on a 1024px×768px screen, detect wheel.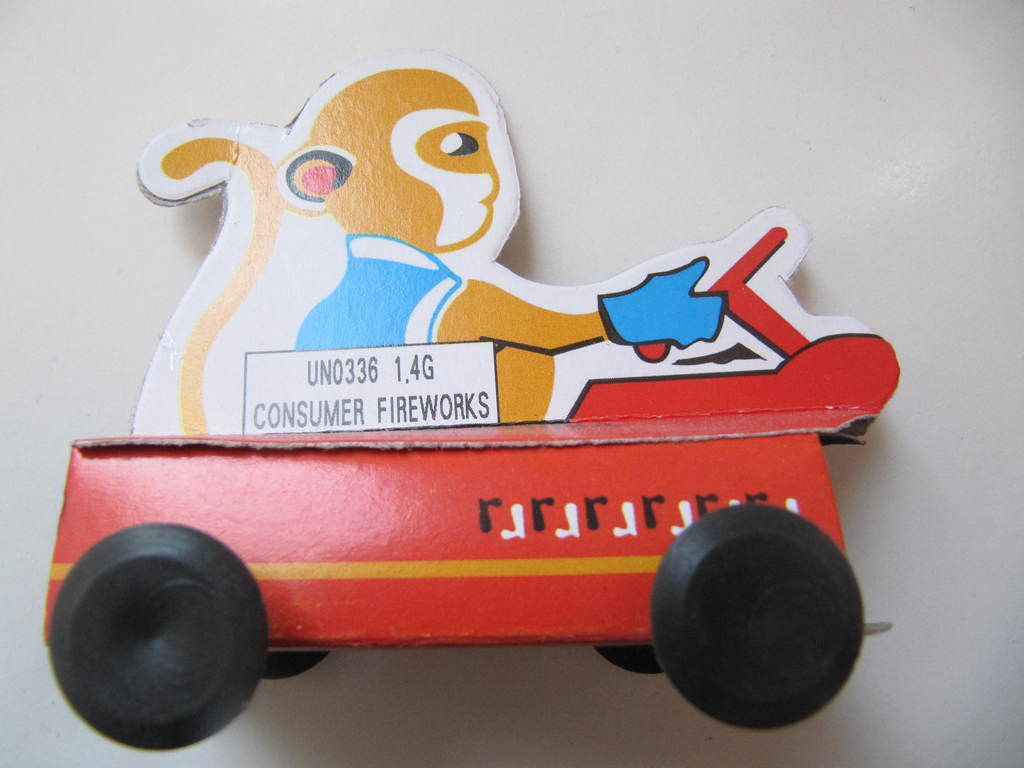
left=256, top=646, right=329, bottom=680.
